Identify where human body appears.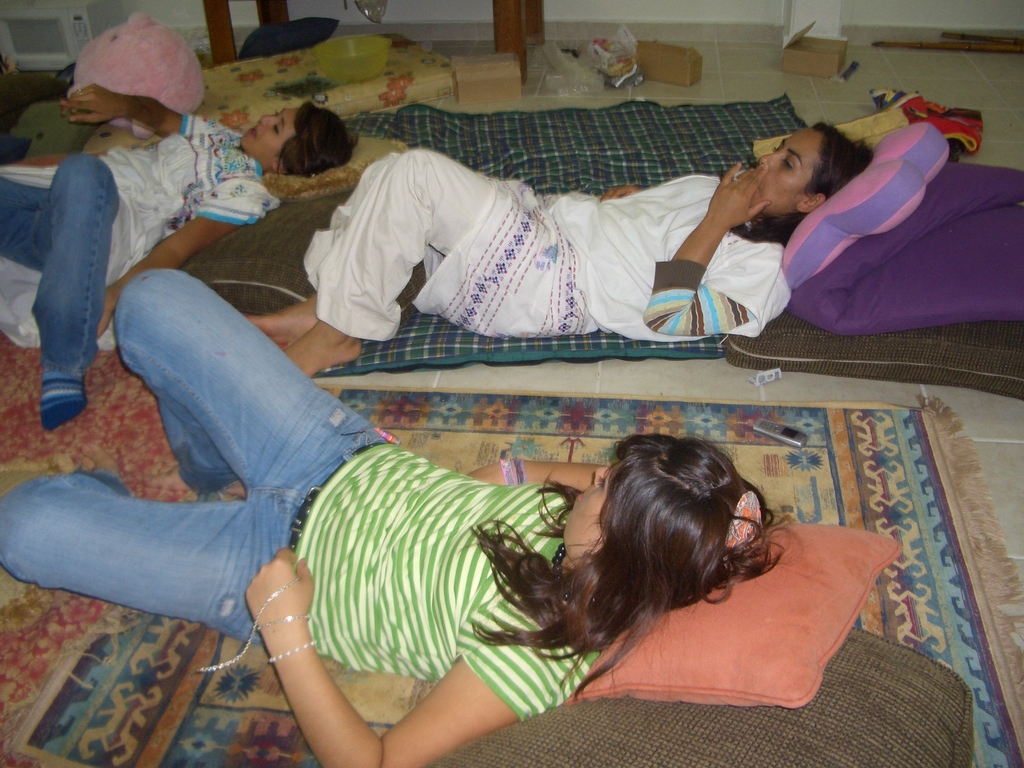
Appears at [263, 95, 978, 393].
